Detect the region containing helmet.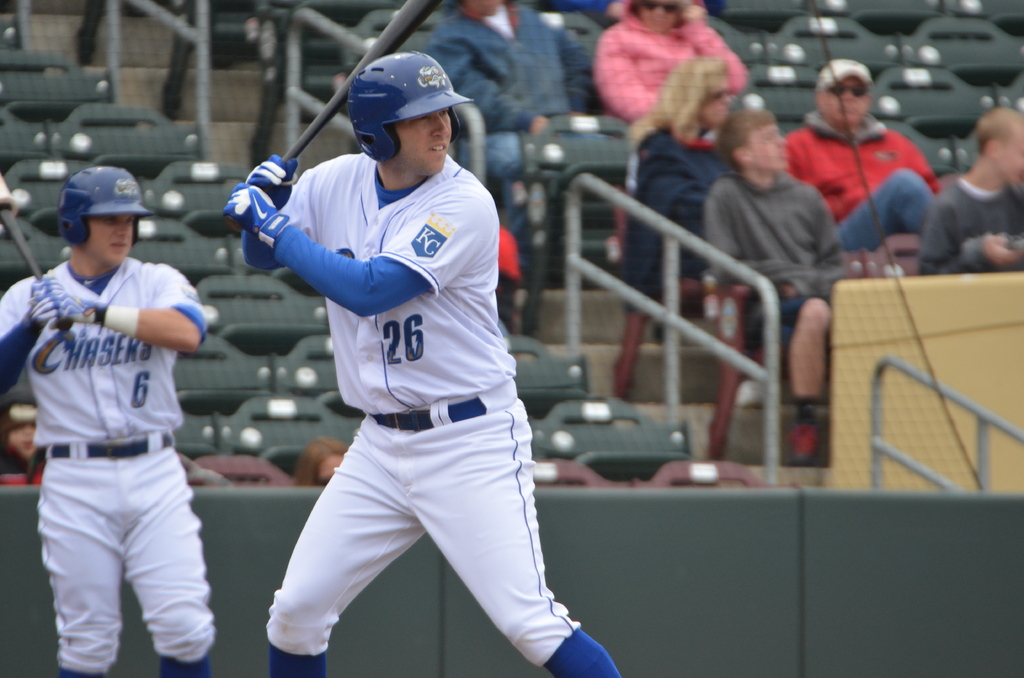
bbox=(336, 51, 459, 168).
